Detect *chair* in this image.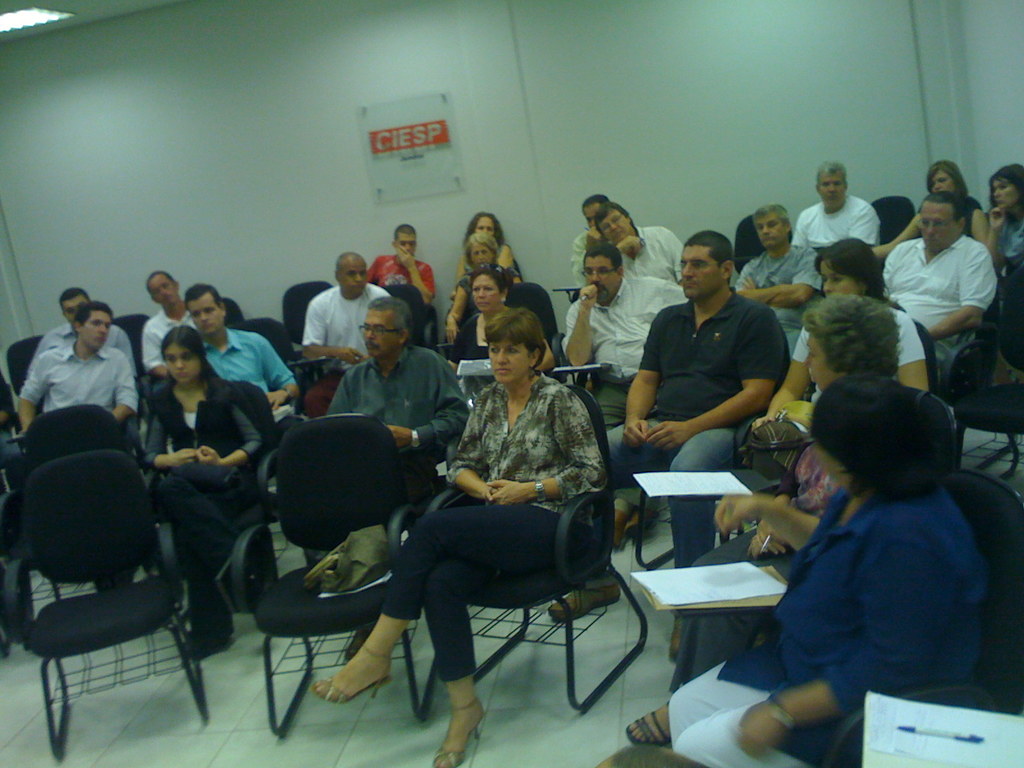
Detection: pyautogui.locateOnScreen(383, 279, 424, 353).
